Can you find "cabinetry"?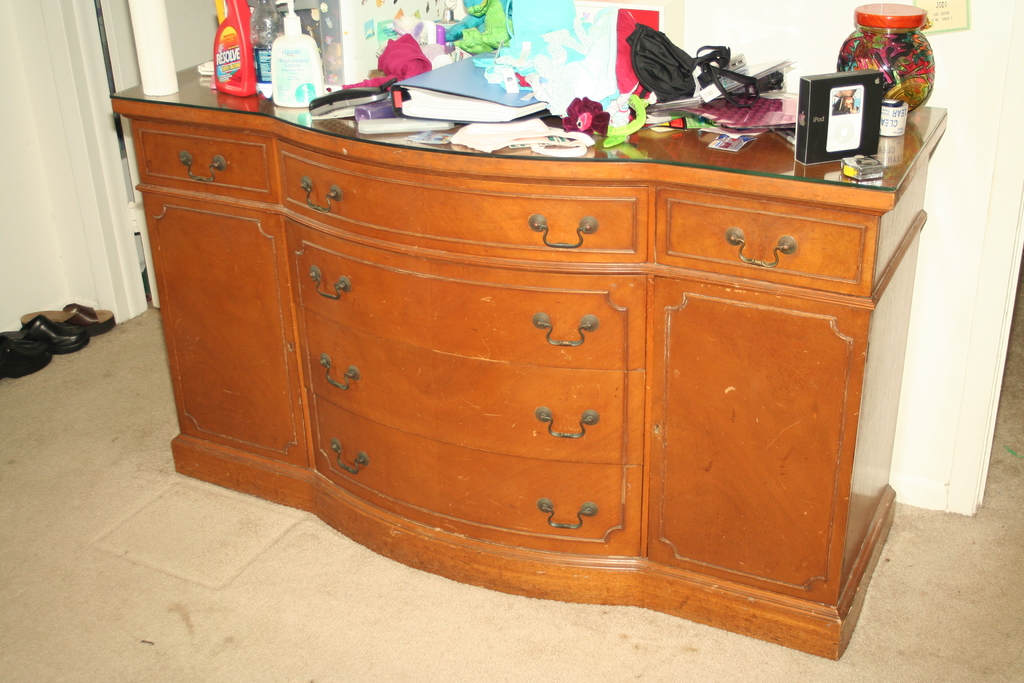
Yes, bounding box: [left=126, top=53, right=915, bottom=627].
